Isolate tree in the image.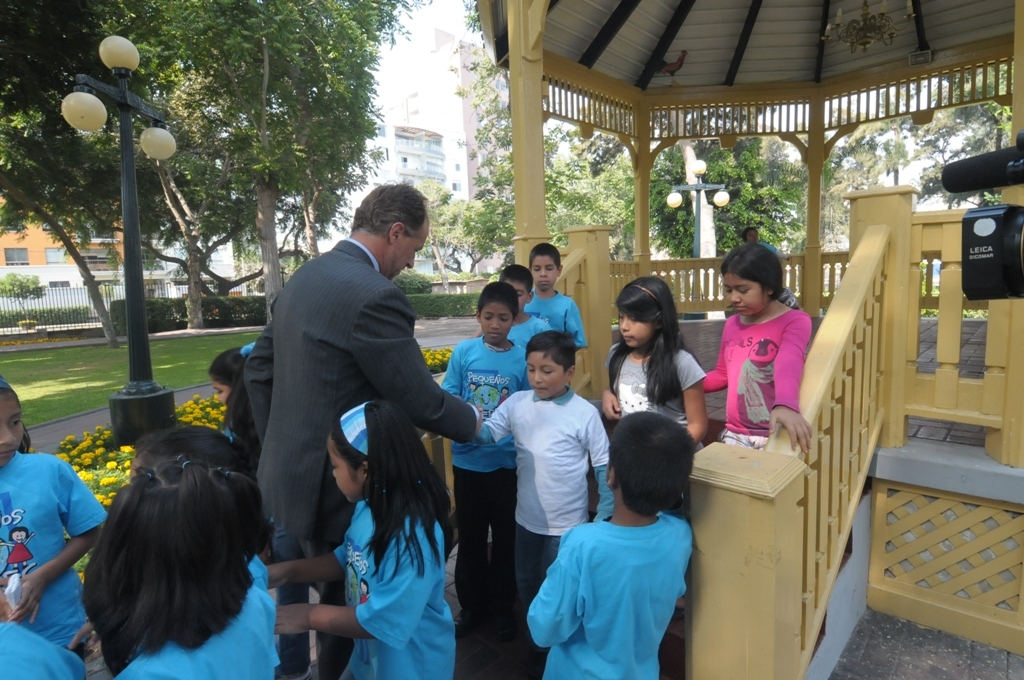
Isolated region: [0,270,45,315].
